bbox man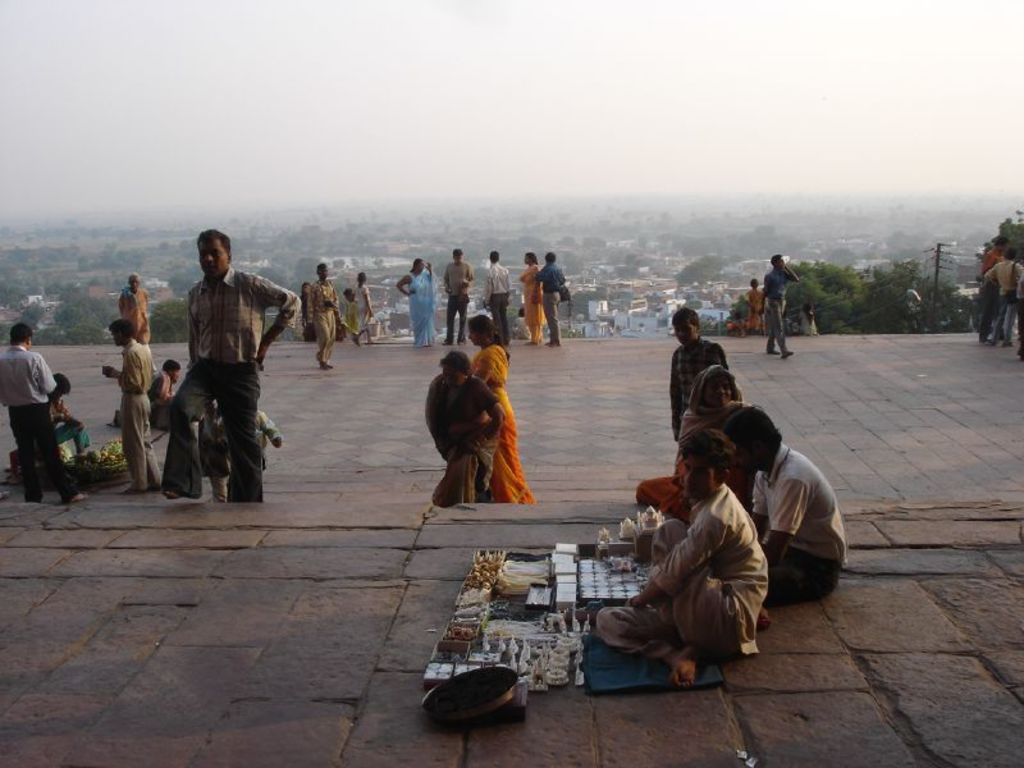
{"left": 442, "top": 247, "right": 476, "bottom": 346}
